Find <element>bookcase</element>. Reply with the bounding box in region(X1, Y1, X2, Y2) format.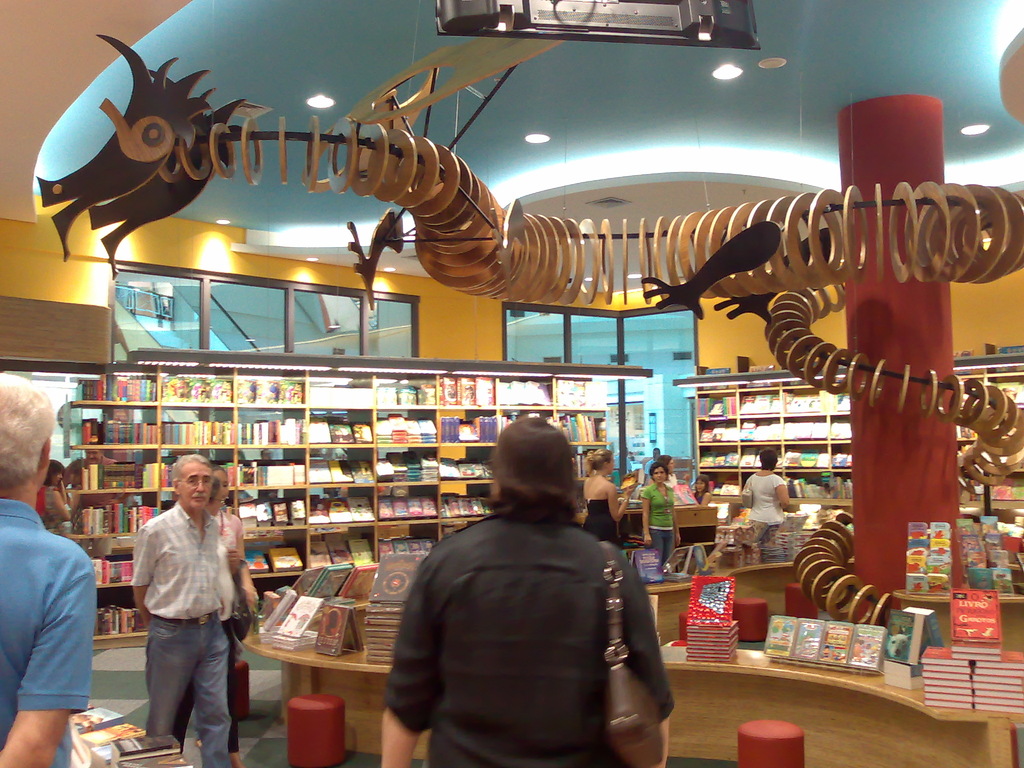
region(668, 348, 1023, 550).
